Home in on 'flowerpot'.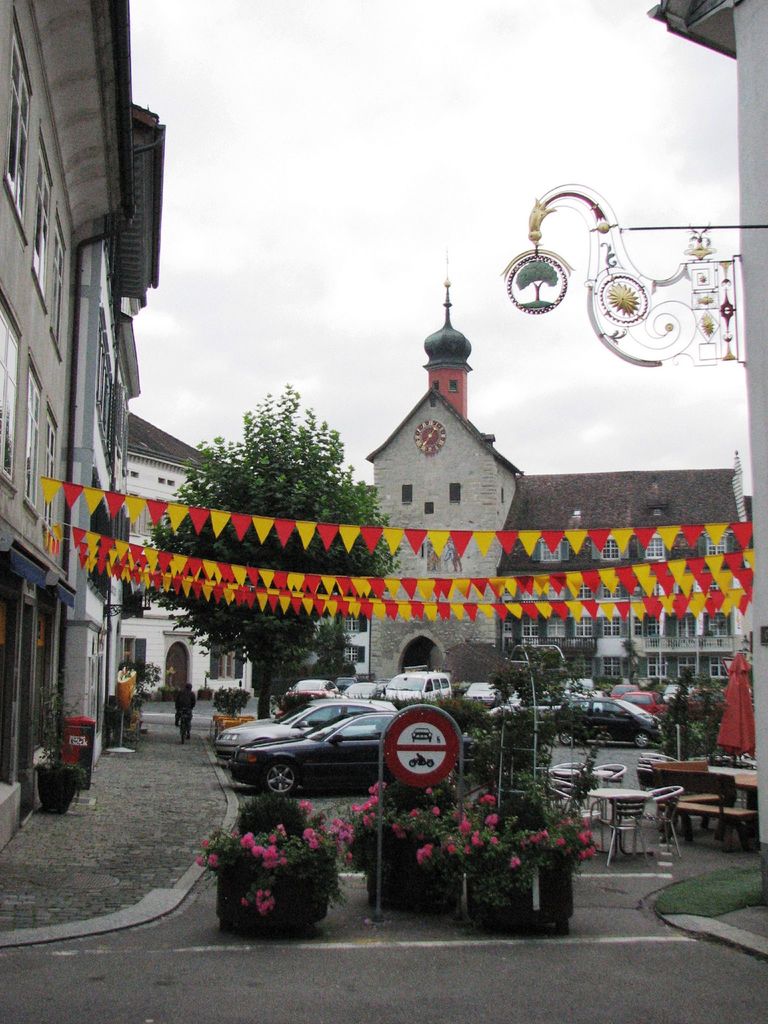
Homed in at 214, 832, 340, 933.
